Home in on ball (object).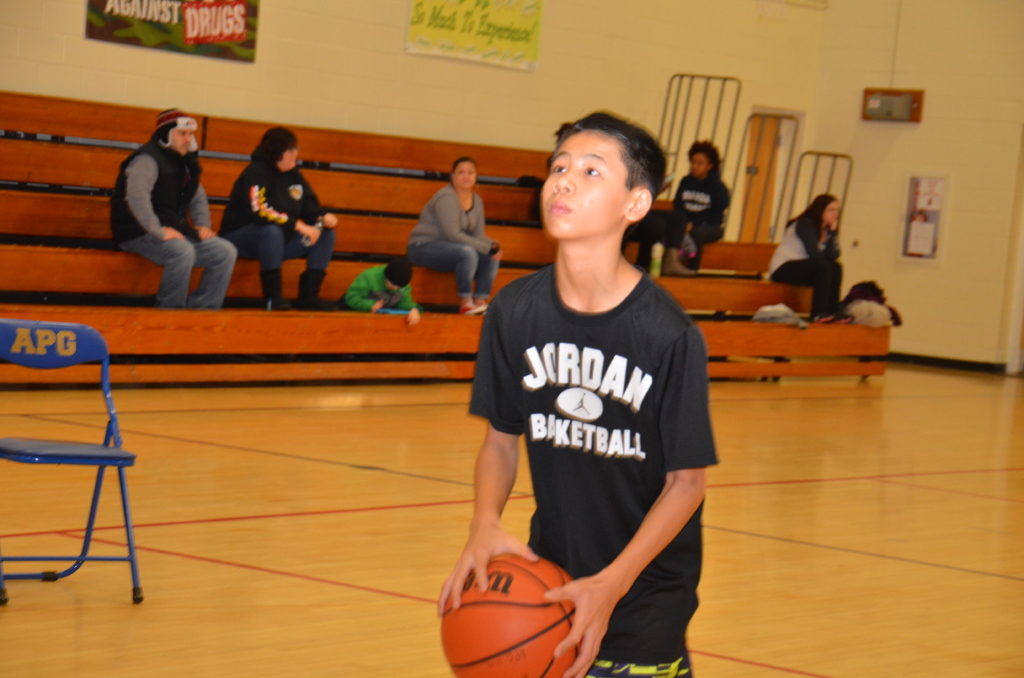
Homed in at {"left": 436, "top": 553, "right": 582, "bottom": 677}.
